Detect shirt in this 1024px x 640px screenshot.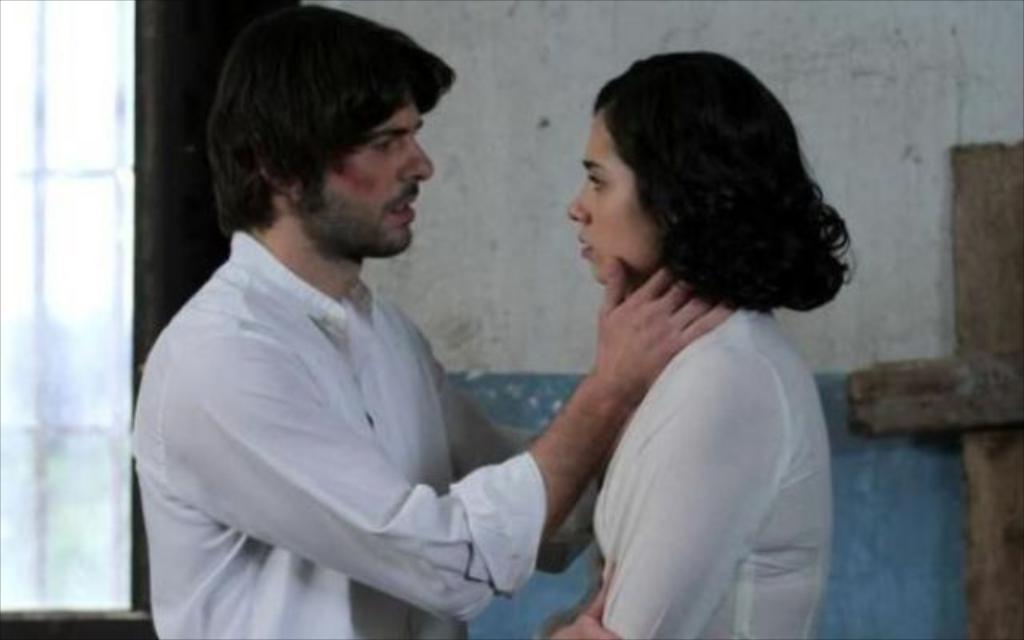
Detection: 107/179/581/598.
